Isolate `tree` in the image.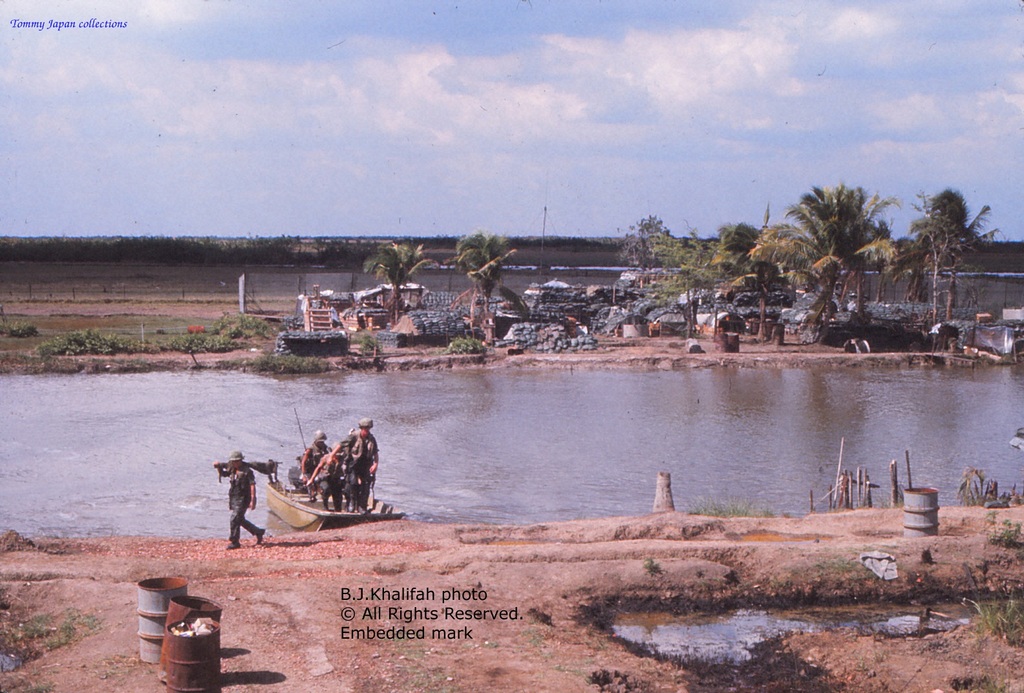
Isolated region: bbox=(826, 198, 905, 312).
